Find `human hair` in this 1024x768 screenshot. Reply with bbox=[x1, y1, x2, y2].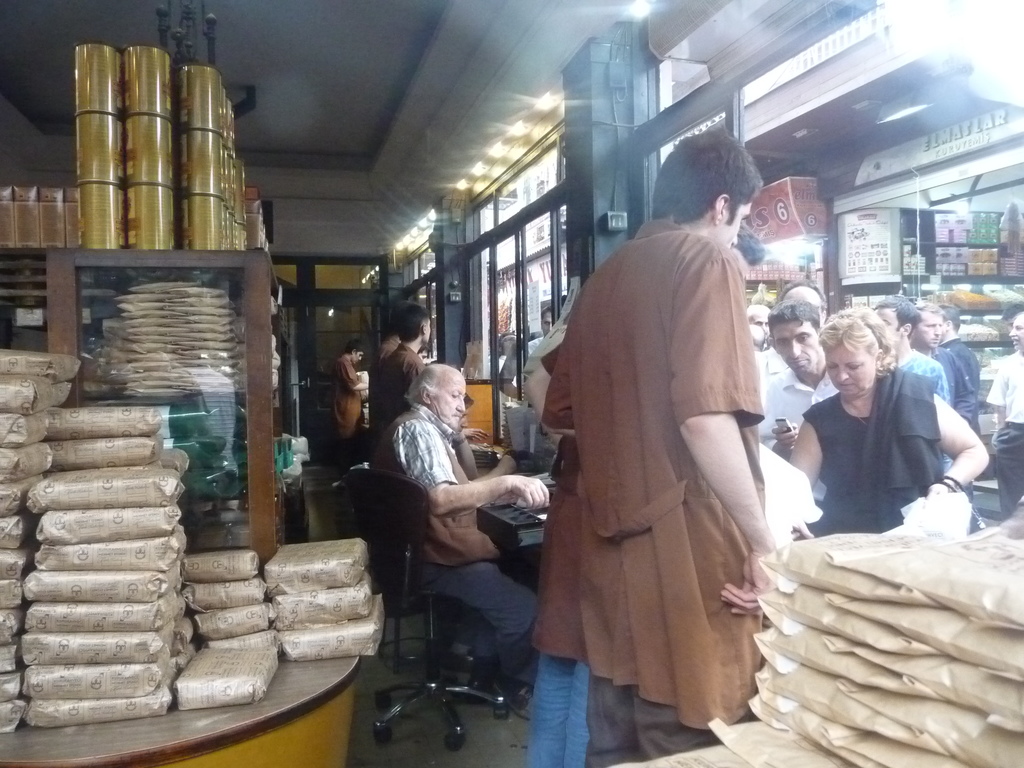
bbox=[401, 361, 461, 406].
